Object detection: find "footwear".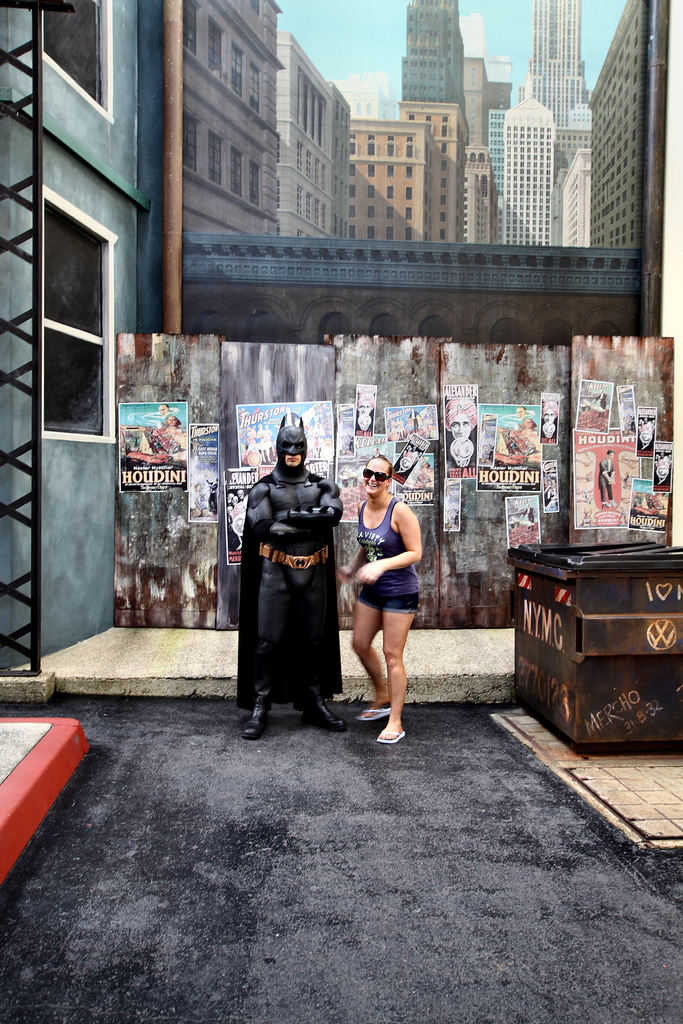
377/729/406/746.
